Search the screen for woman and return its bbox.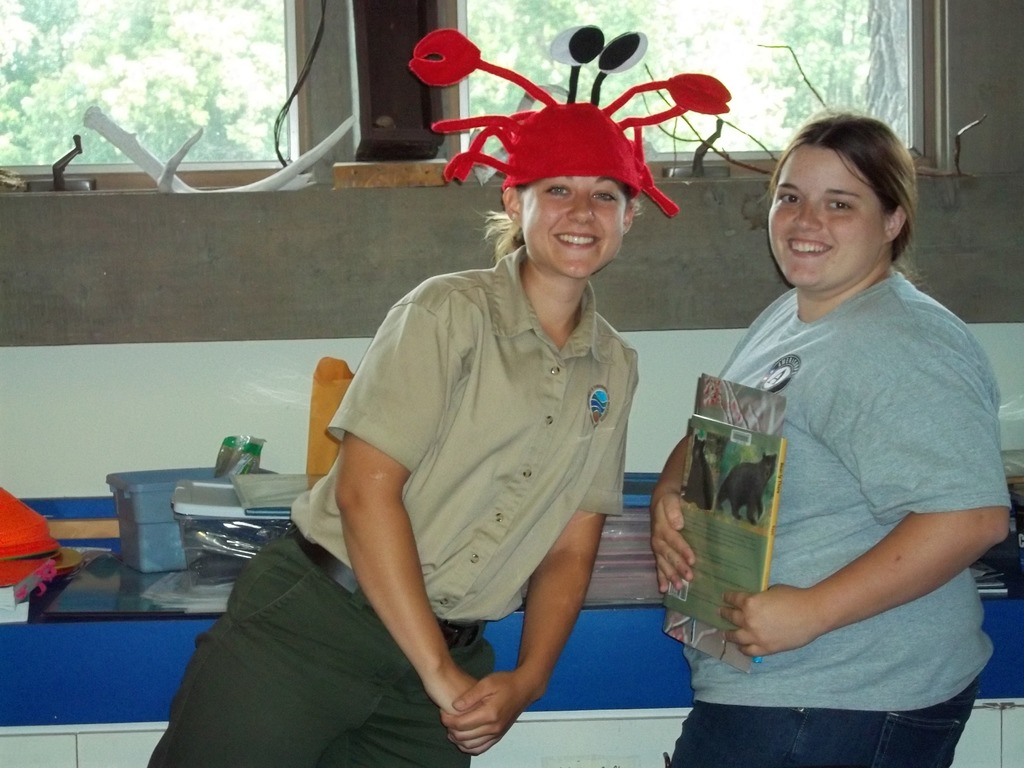
Found: (264, 70, 660, 767).
